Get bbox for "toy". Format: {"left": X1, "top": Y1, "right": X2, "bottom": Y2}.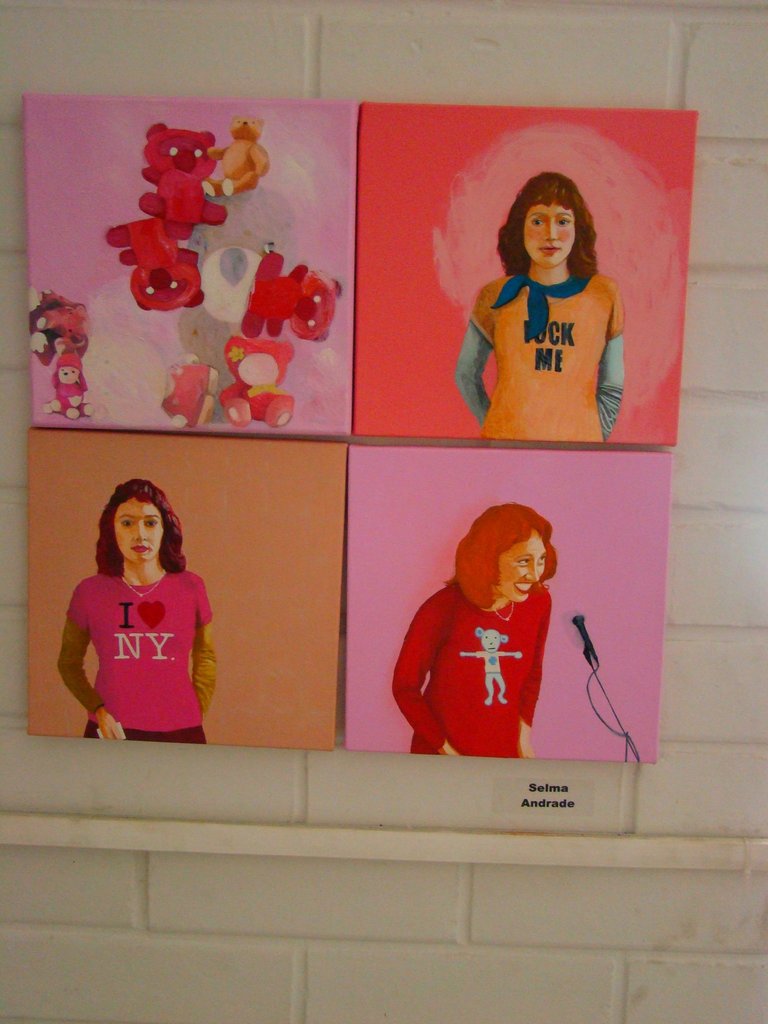
{"left": 159, "top": 364, "right": 212, "bottom": 433}.
